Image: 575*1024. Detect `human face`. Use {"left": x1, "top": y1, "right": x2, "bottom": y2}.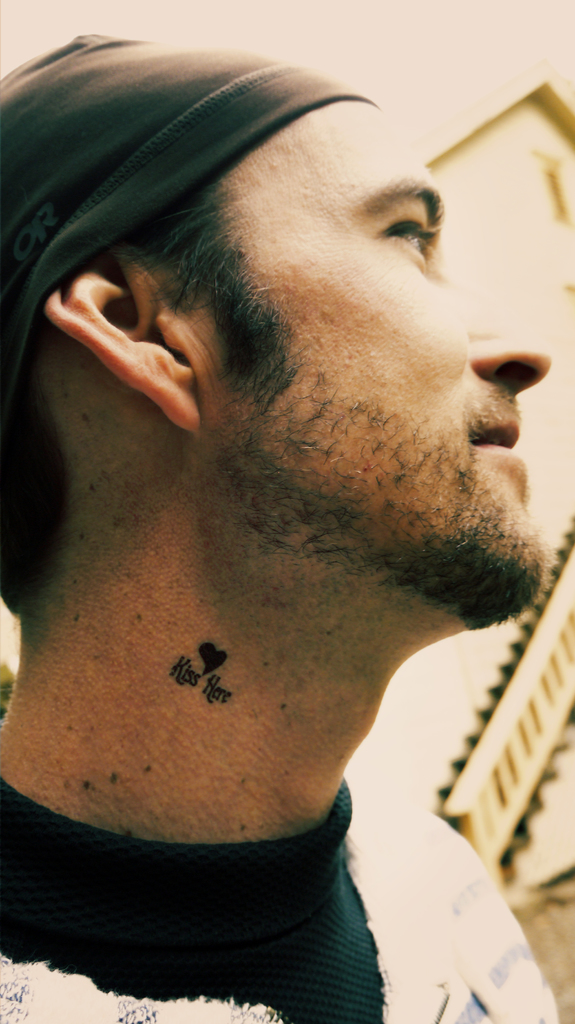
{"left": 173, "top": 102, "right": 551, "bottom": 595}.
